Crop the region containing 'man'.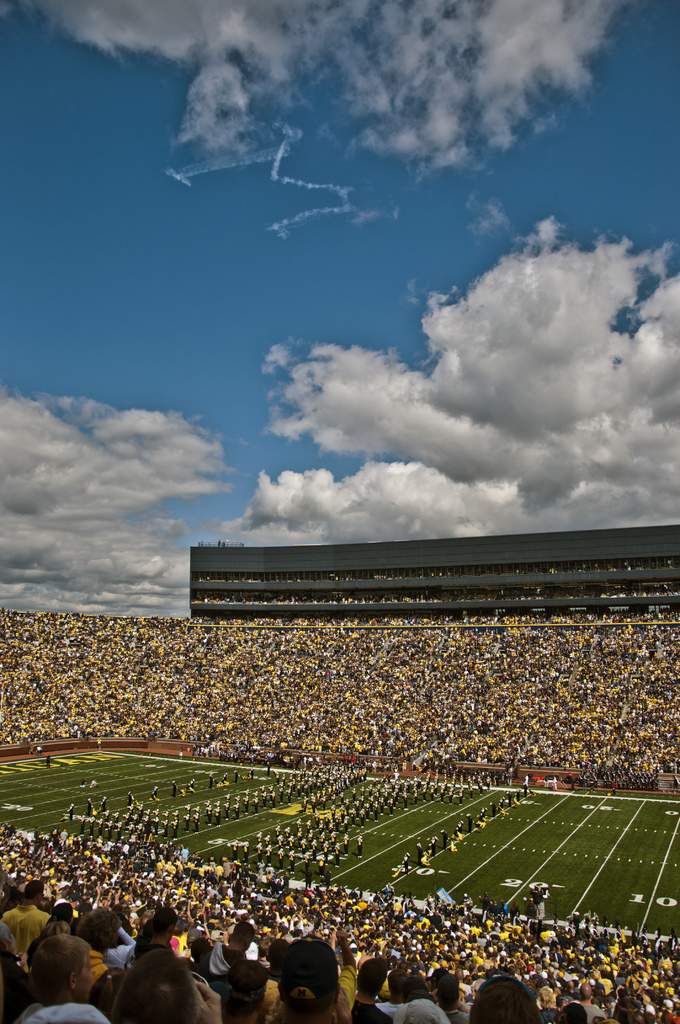
Crop region: Rect(26, 934, 99, 1023).
